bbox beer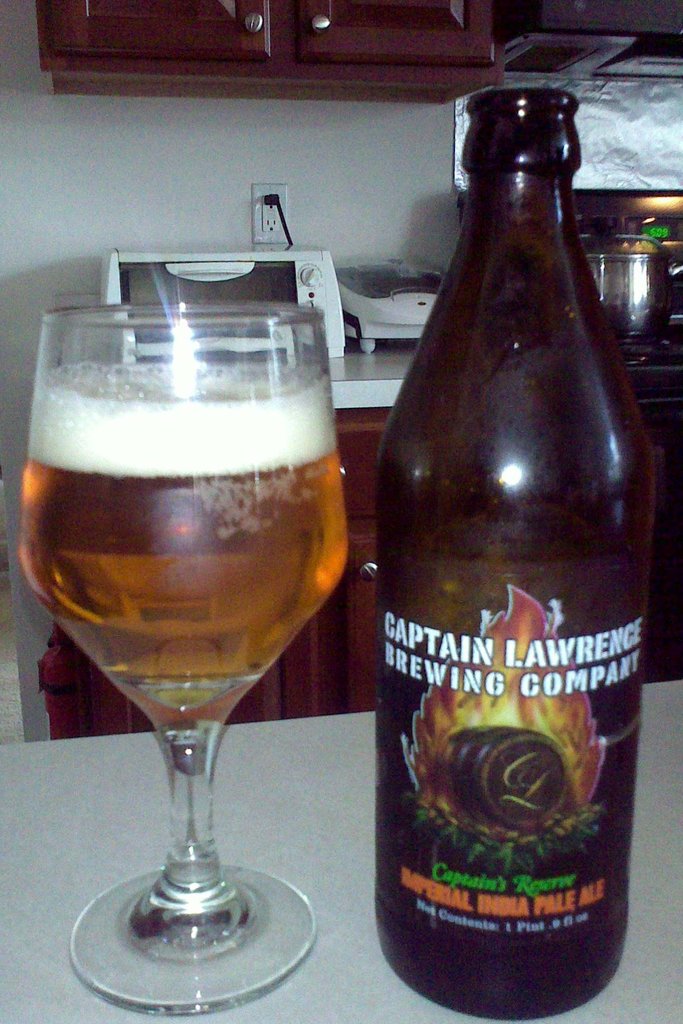
(left=379, top=88, right=657, bottom=1020)
